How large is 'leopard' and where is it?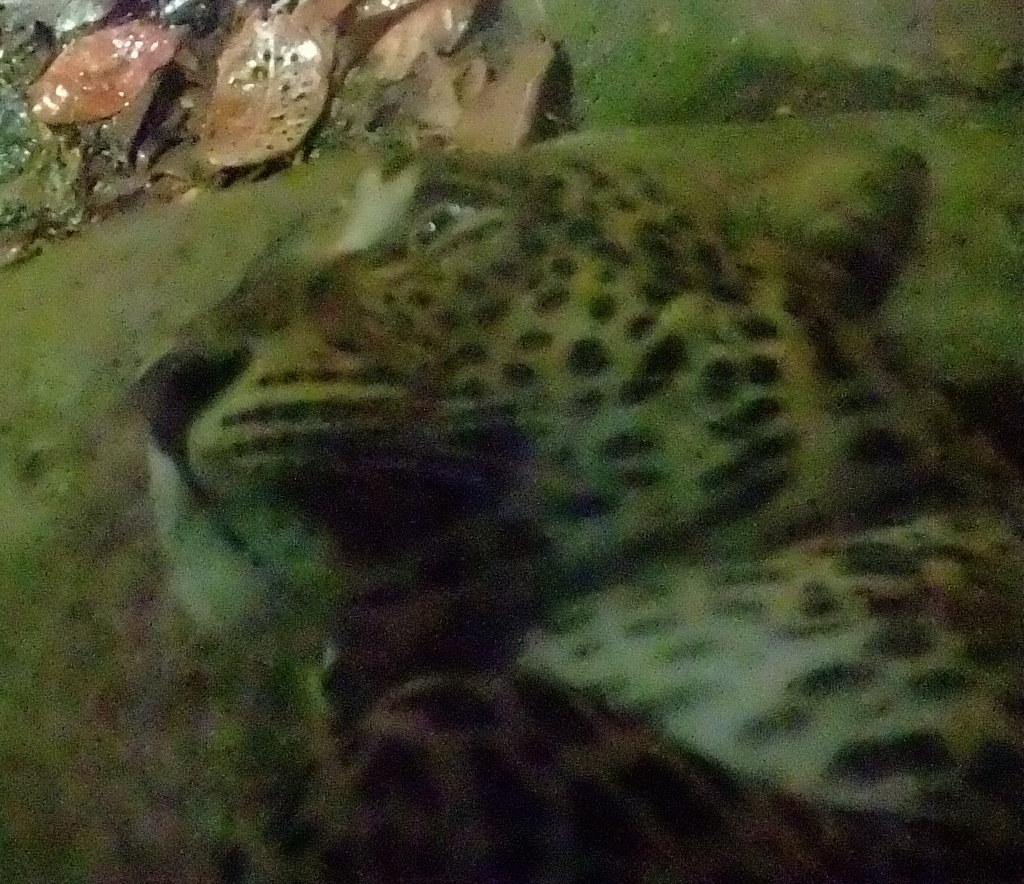
Bounding box: {"x1": 127, "y1": 145, "x2": 1023, "y2": 883}.
